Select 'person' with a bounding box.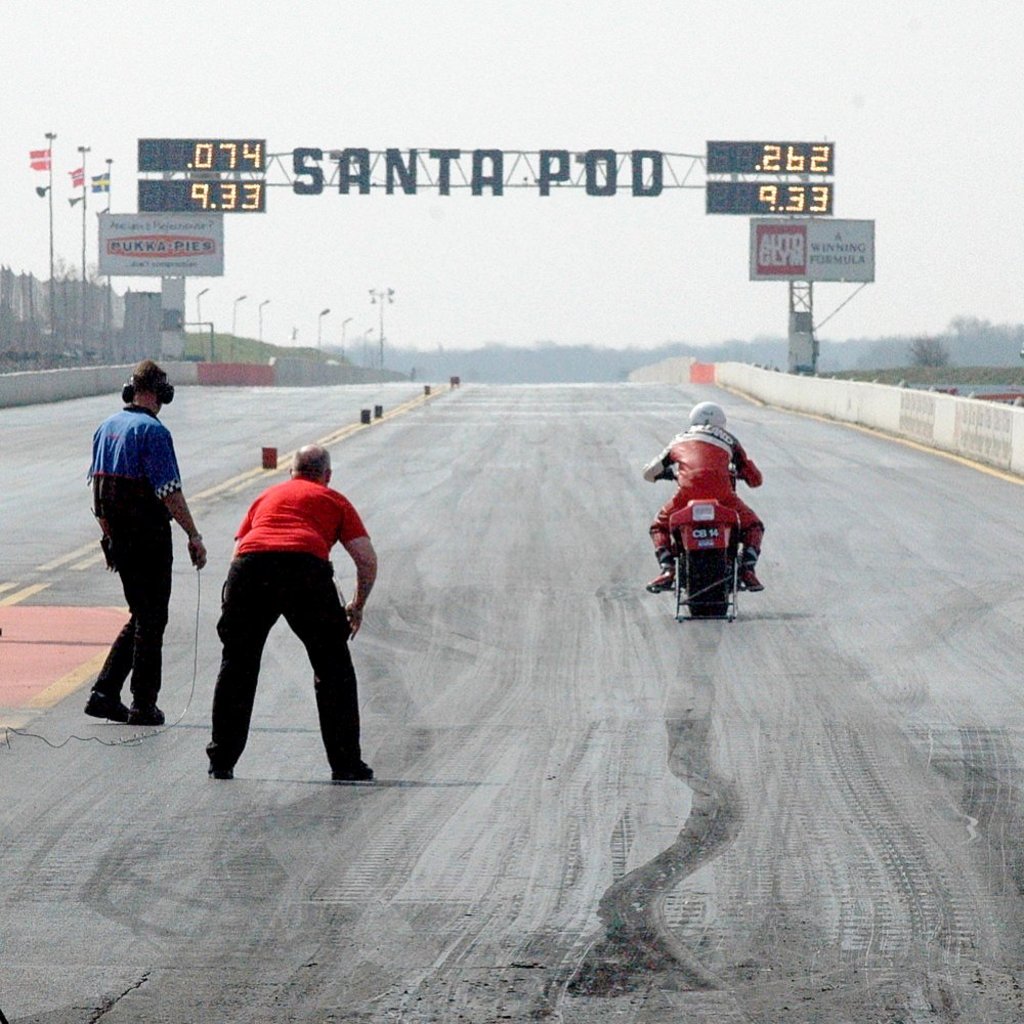
(78, 361, 204, 725).
